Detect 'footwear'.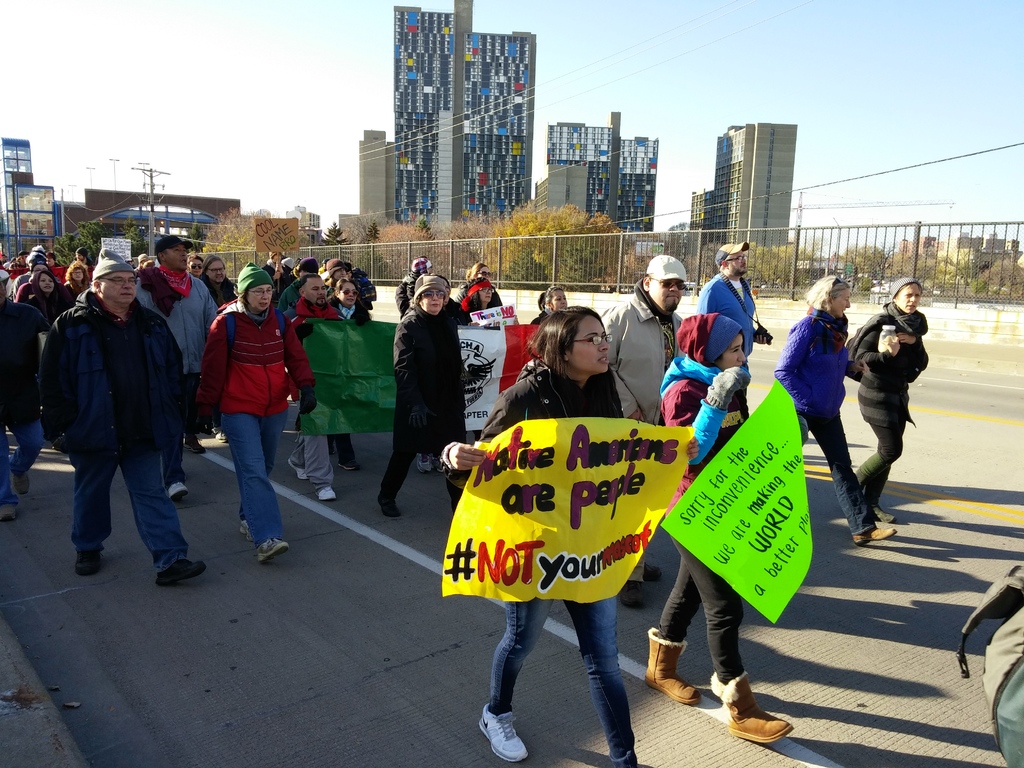
Detected at {"left": 643, "top": 561, "right": 664, "bottom": 584}.
